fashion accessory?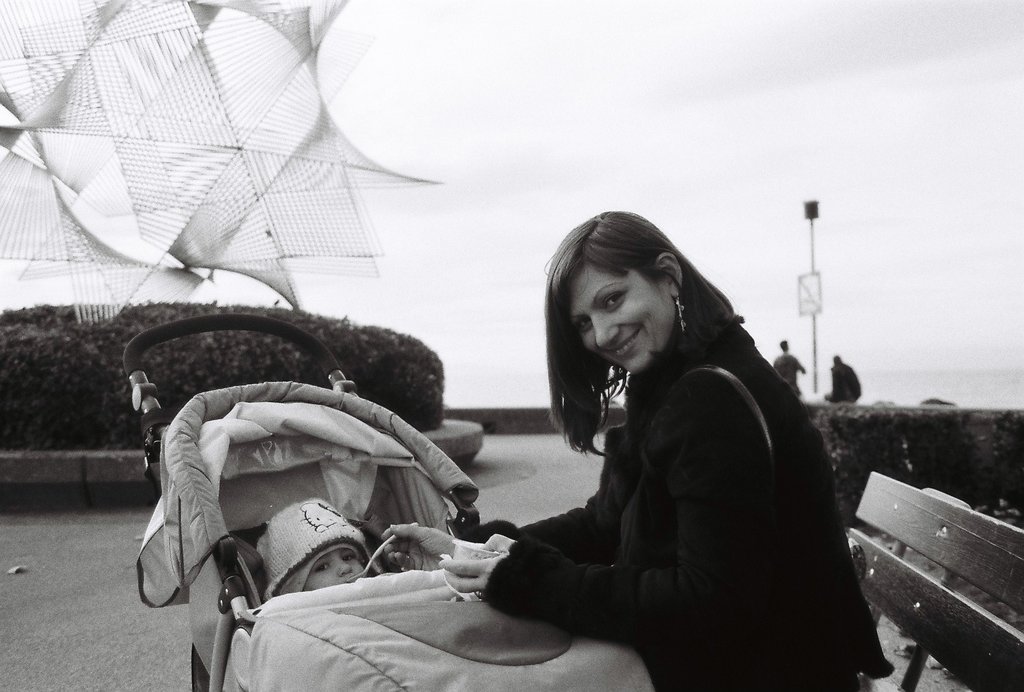
crop(678, 297, 683, 331)
